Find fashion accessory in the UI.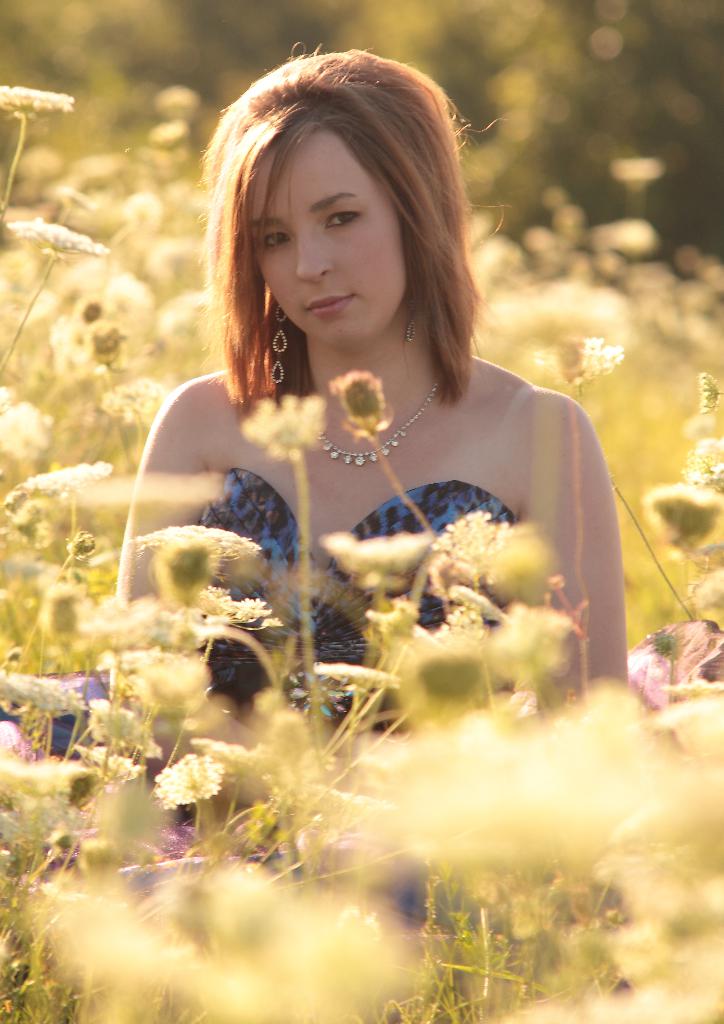
UI element at {"left": 294, "top": 378, "right": 447, "bottom": 470}.
